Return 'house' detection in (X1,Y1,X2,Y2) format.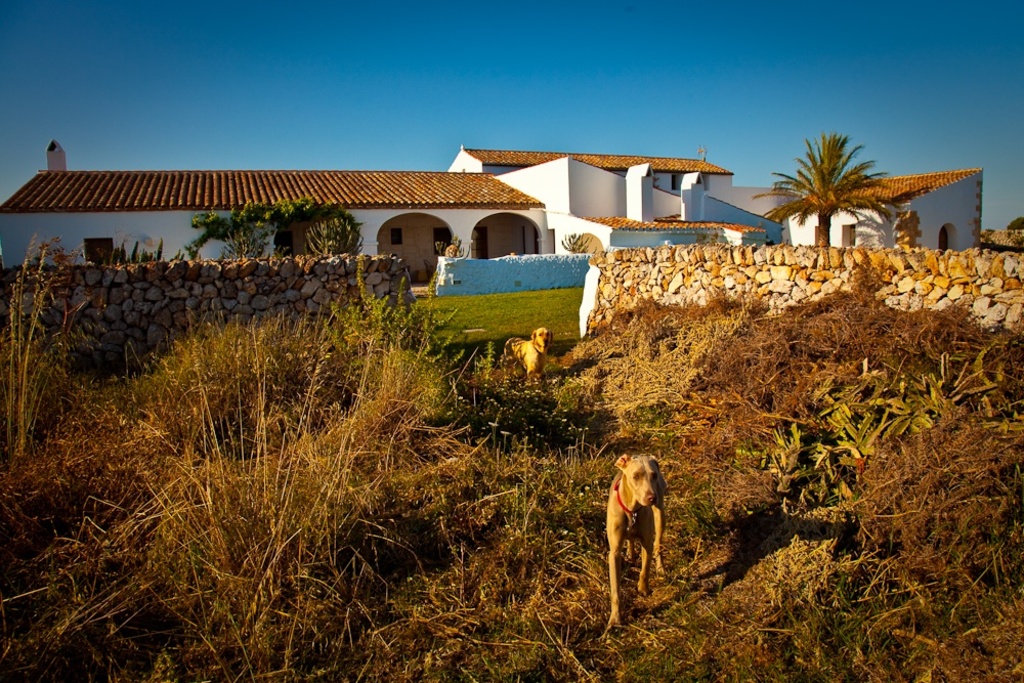
(453,140,733,256).
